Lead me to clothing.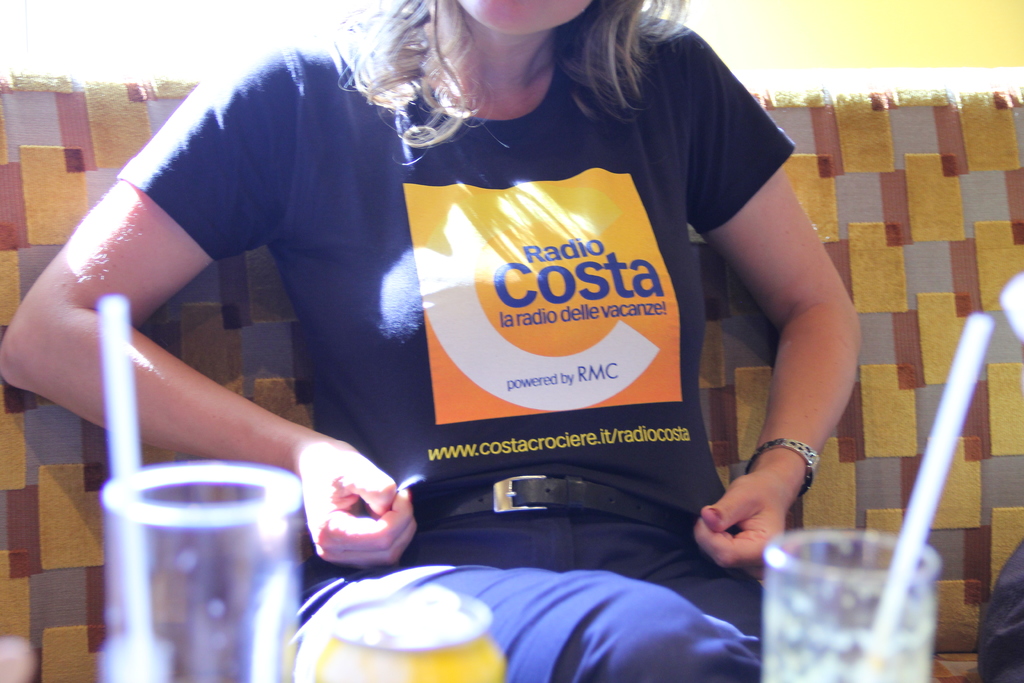
Lead to 974:563:1023:682.
